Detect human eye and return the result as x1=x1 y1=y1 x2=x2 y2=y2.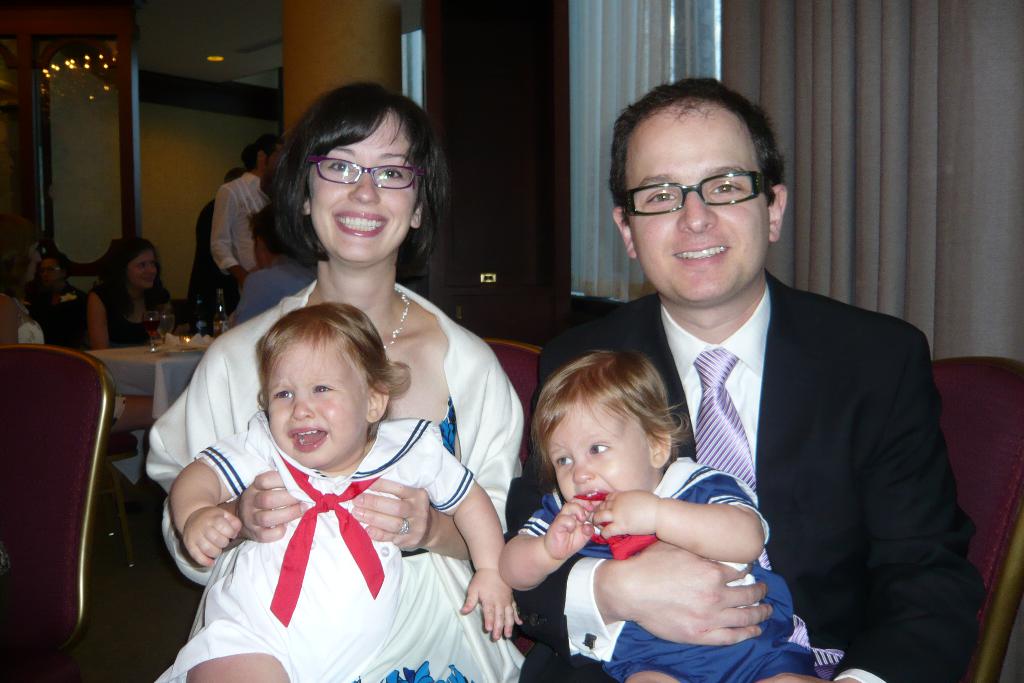
x1=310 y1=383 x2=333 y2=395.
